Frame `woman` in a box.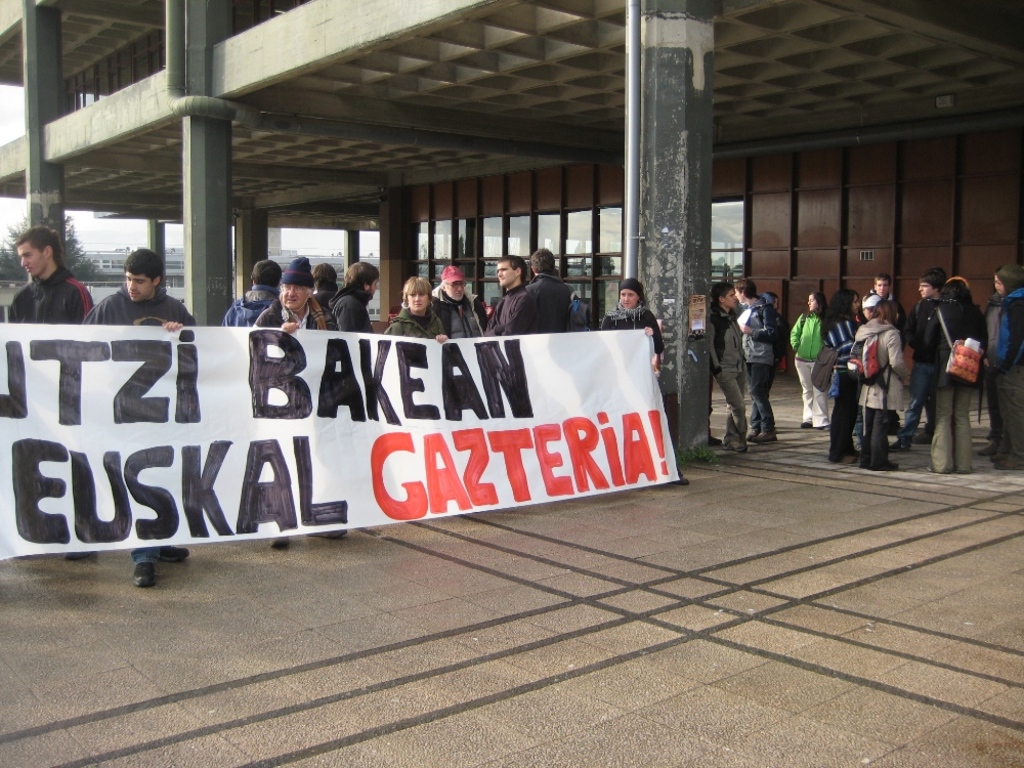
{"x1": 844, "y1": 291, "x2": 918, "y2": 474}.
